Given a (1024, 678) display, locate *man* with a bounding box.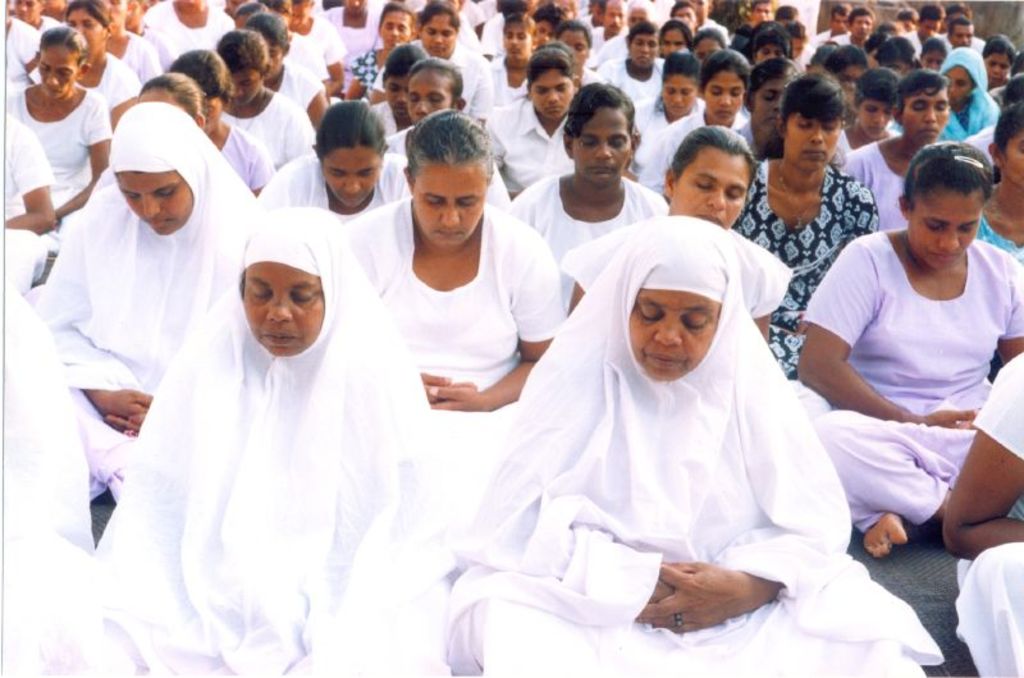
Located: 668, 0, 696, 36.
